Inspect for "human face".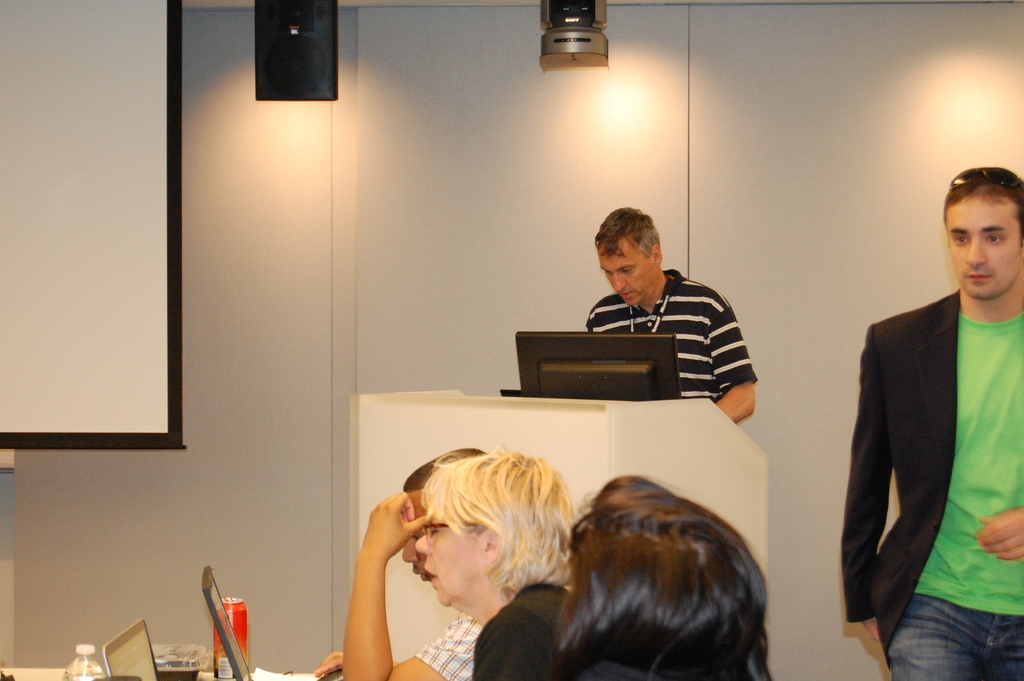
Inspection: region(601, 233, 653, 302).
